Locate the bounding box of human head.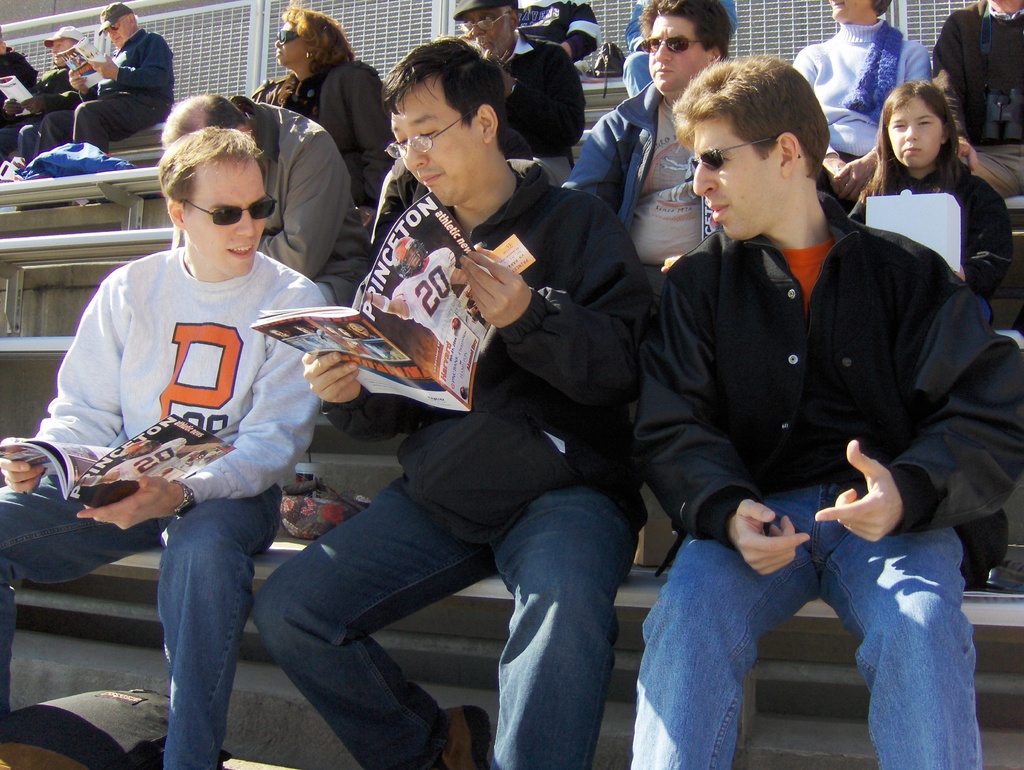
Bounding box: rect(446, 0, 520, 59).
